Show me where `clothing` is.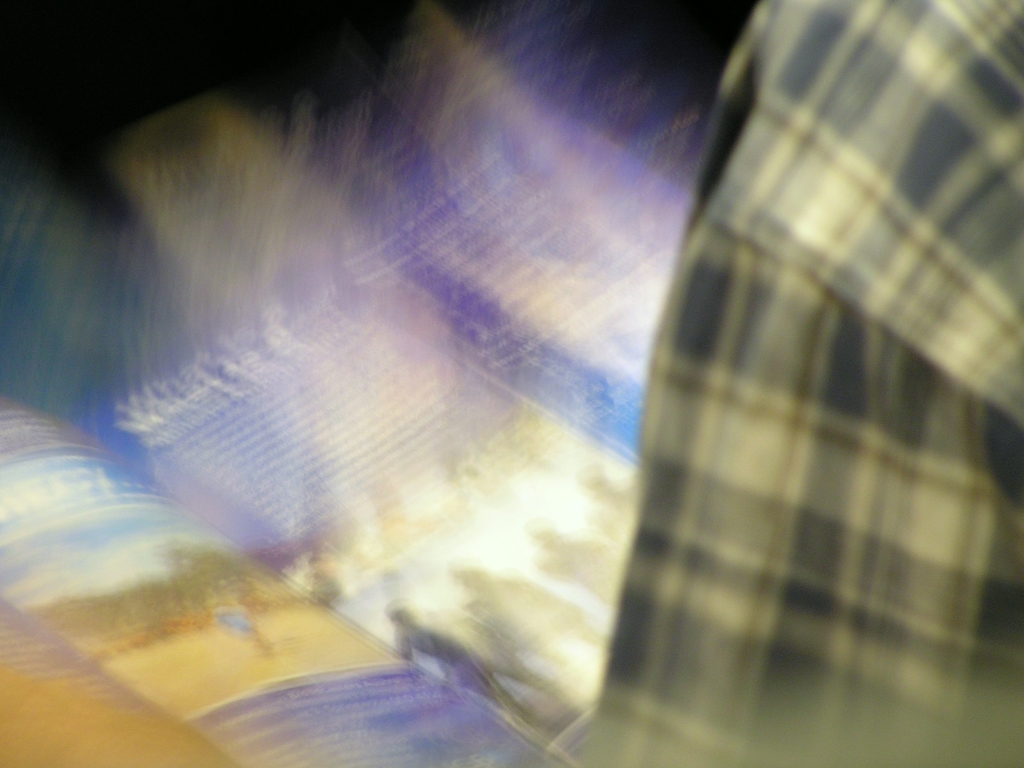
`clothing` is at [x1=489, y1=0, x2=1023, y2=767].
